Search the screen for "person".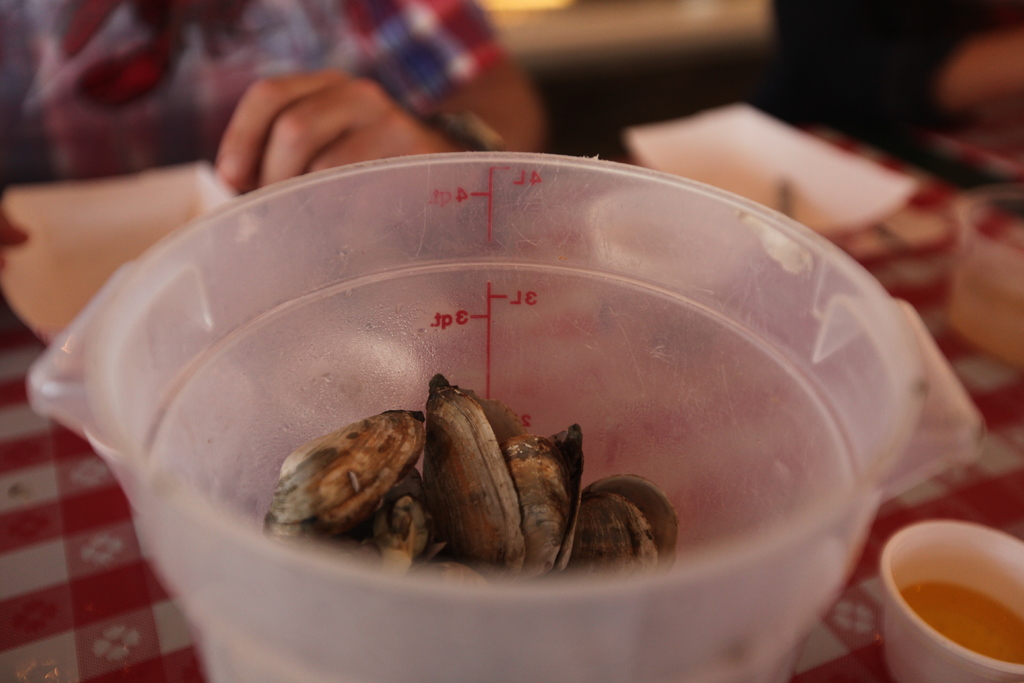
Found at Rect(0, 0, 542, 194).
